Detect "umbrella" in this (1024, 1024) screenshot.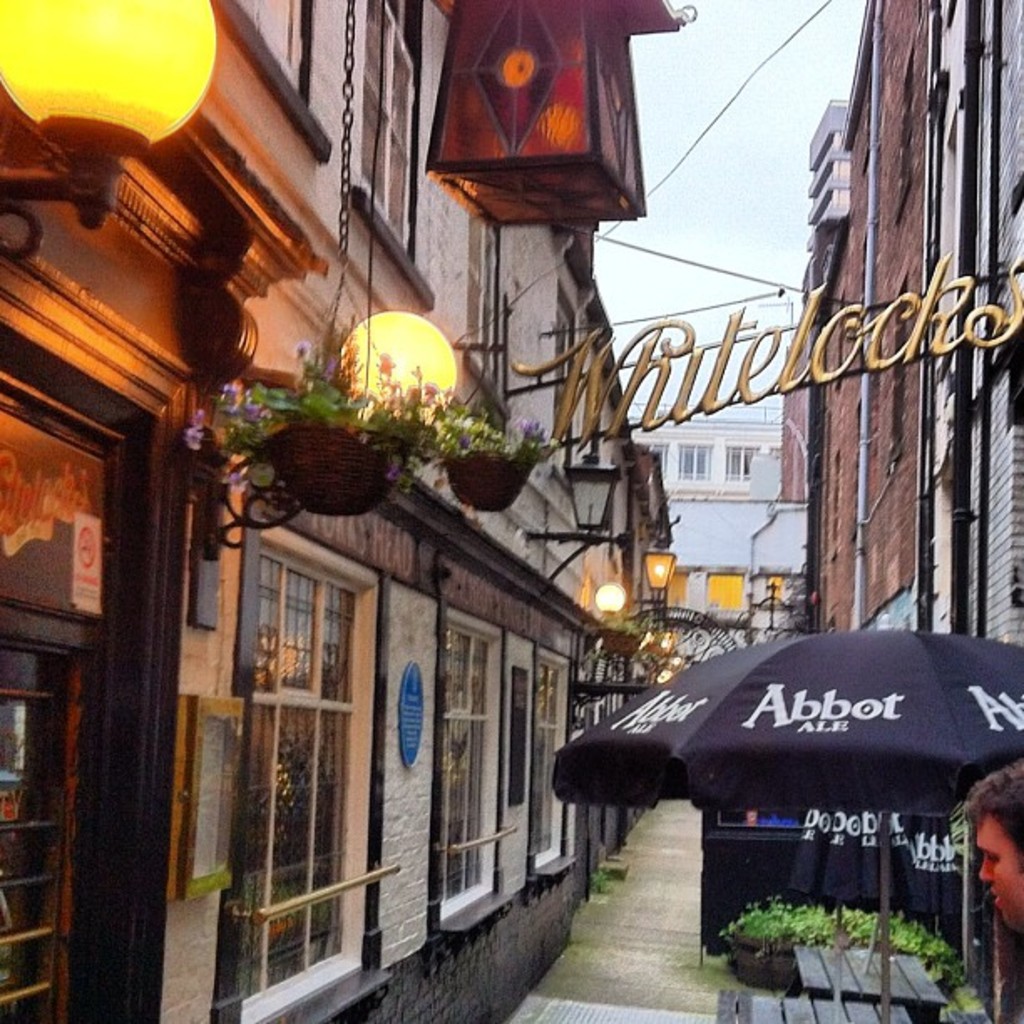
Detection: detection(552, 617, 1022, 1022).
